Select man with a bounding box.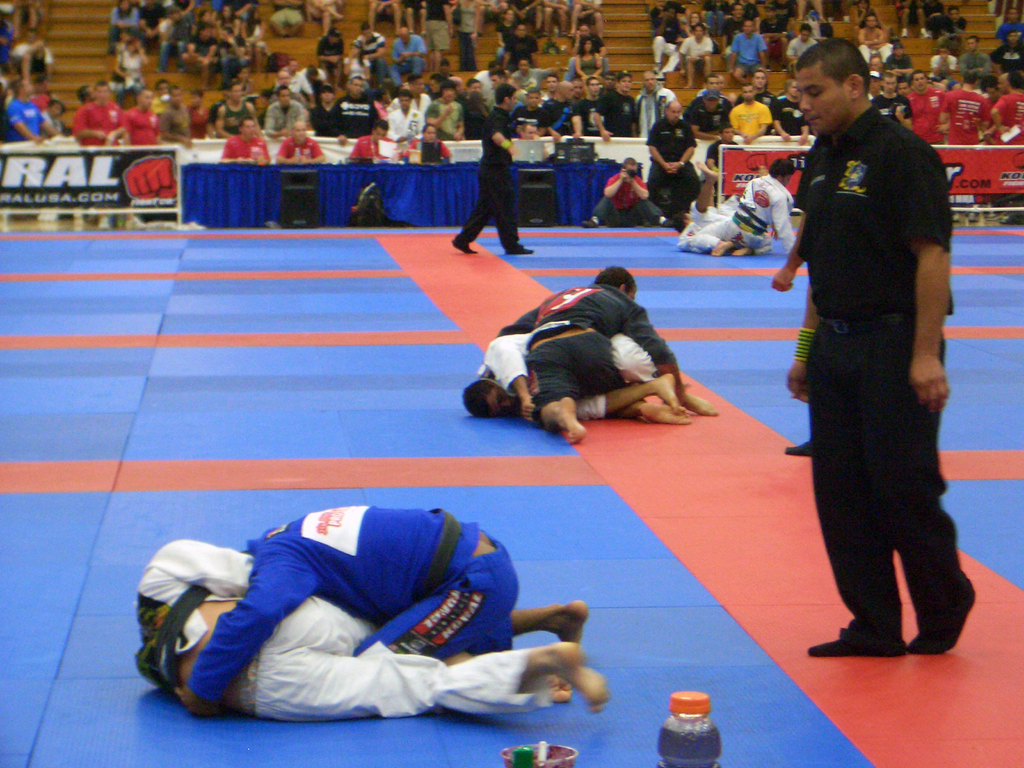
[left=263, top=89, right=305, bottom=135].
